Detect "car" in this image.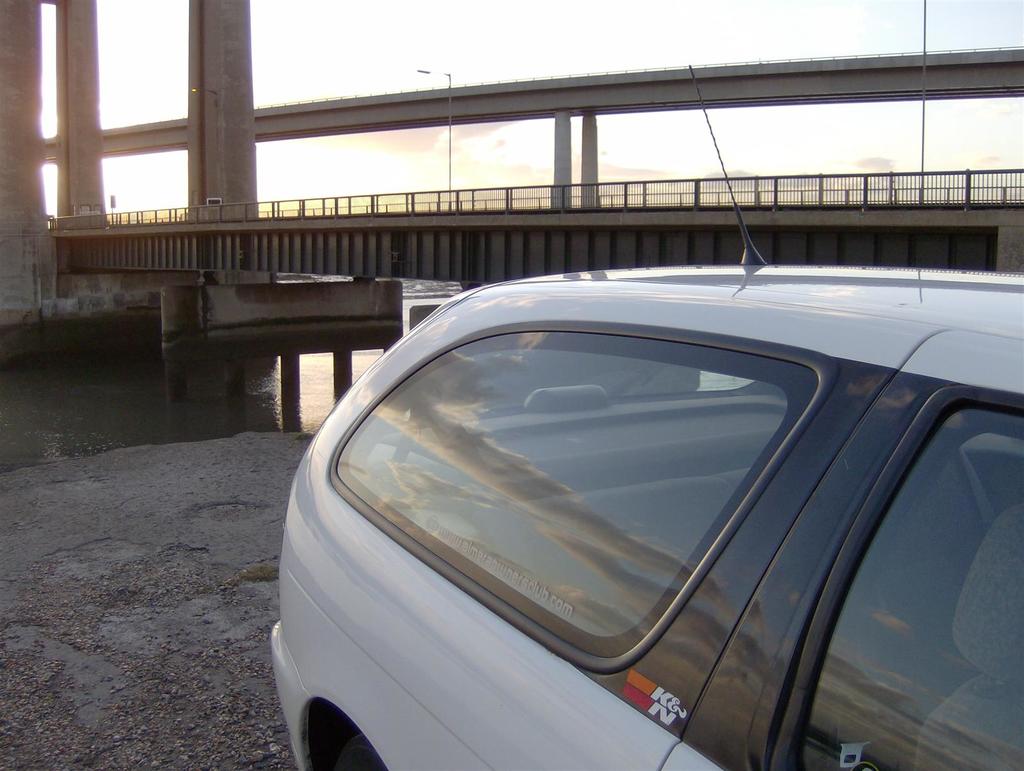
Detection: x1=269 y1=64 x2=1023 y2=770.
